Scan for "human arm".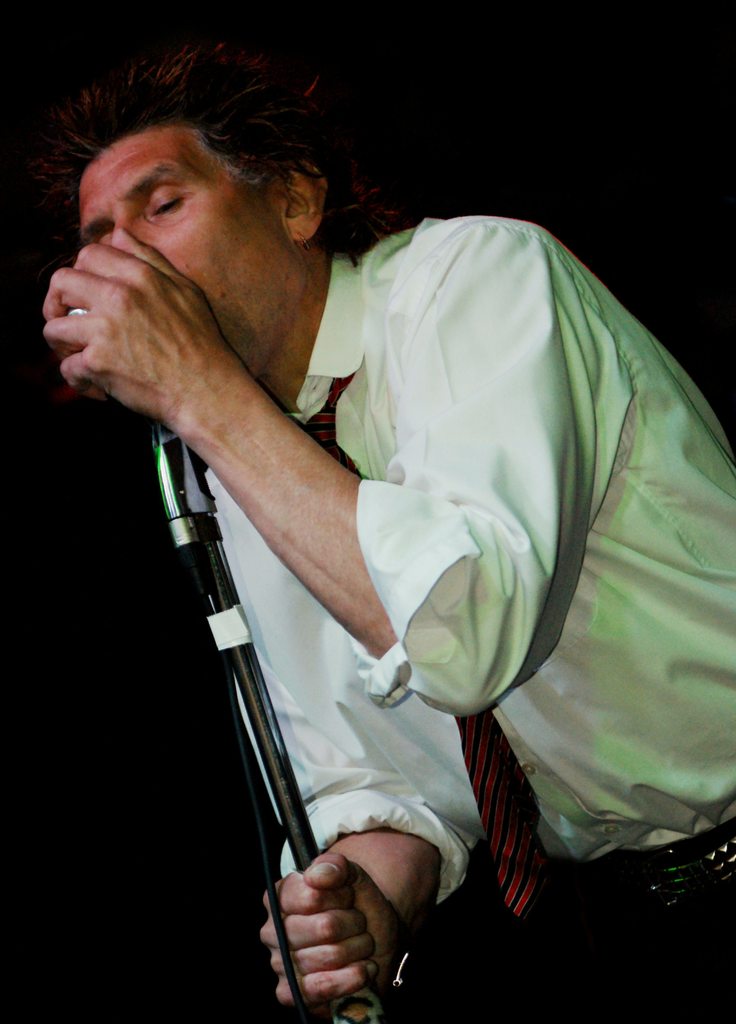
Scan result: <bbox>42, 227, 623, 718</bbox>.
